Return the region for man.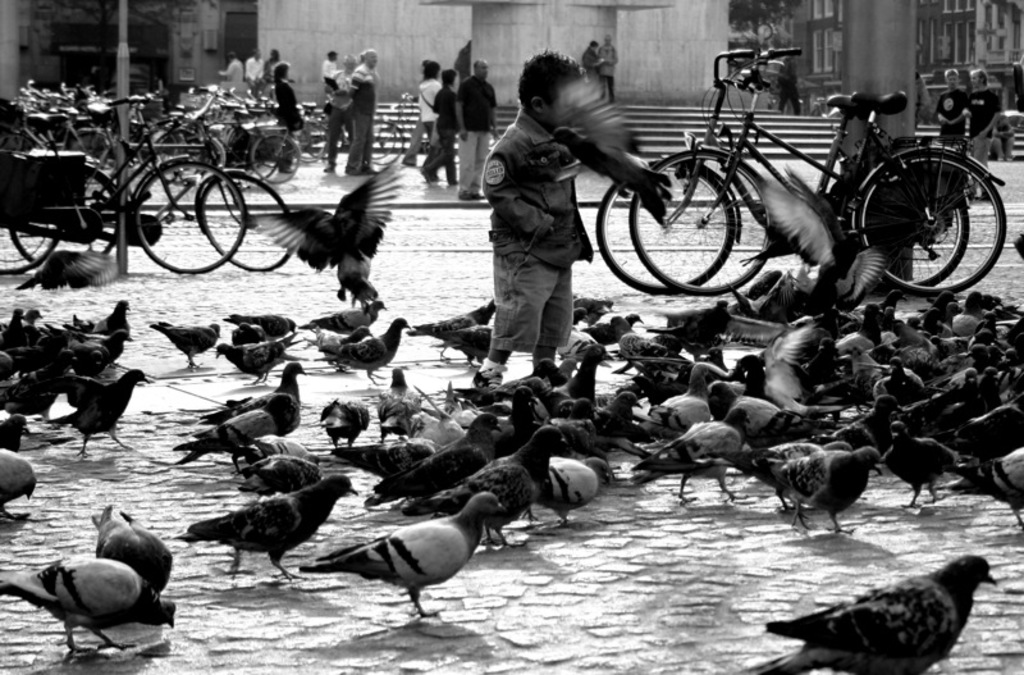
bbox=(452, 58, 500, 201).
